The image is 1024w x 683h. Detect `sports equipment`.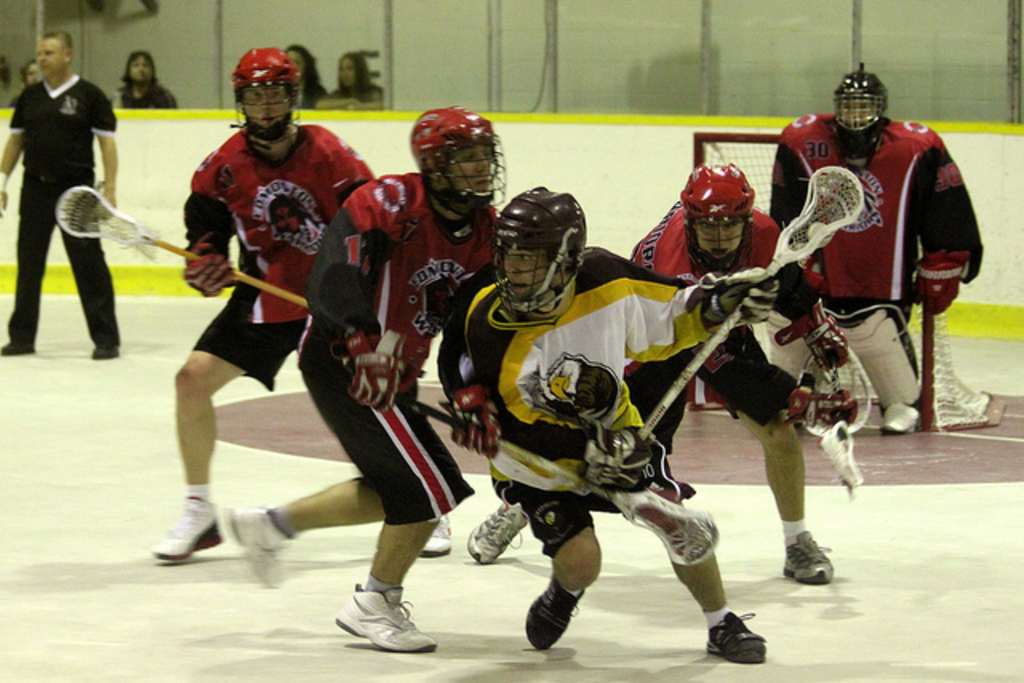
Detection: detection(762, 309, 810, 381).
